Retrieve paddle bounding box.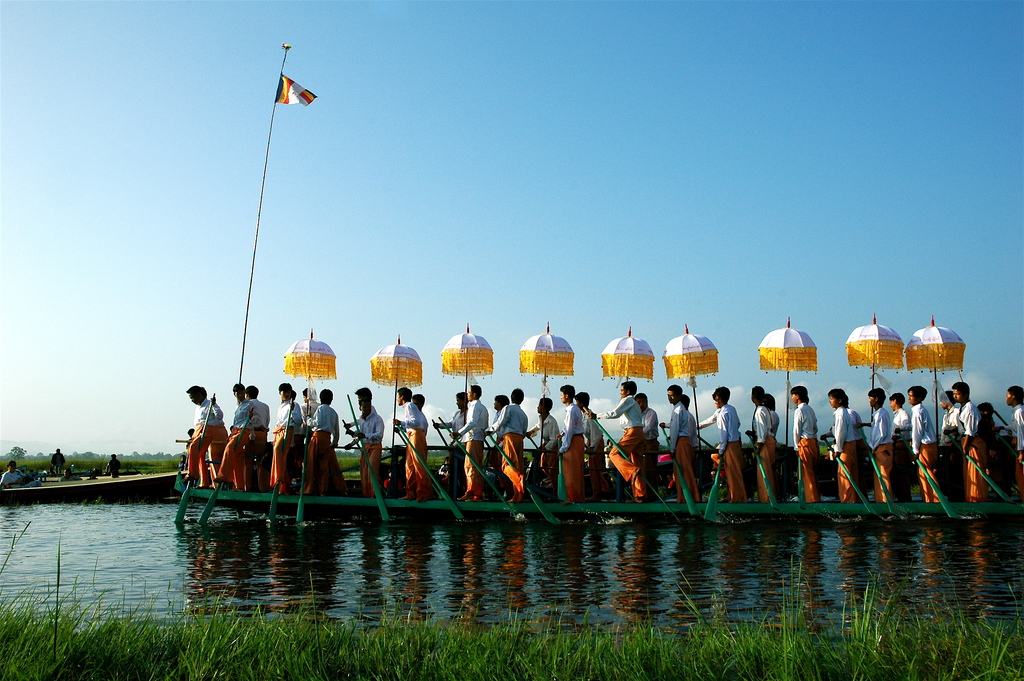
Bounding box: detection(342, 395, 390, 520).
